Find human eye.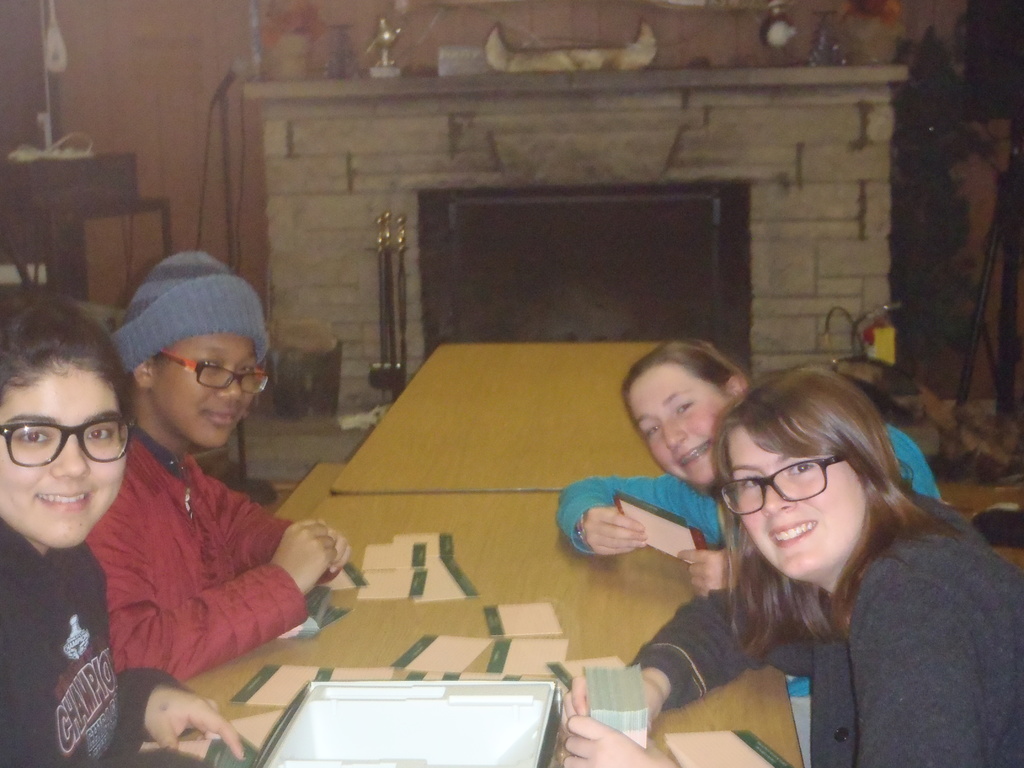
[x1=741, y1=472, x2=761, y2=493].
